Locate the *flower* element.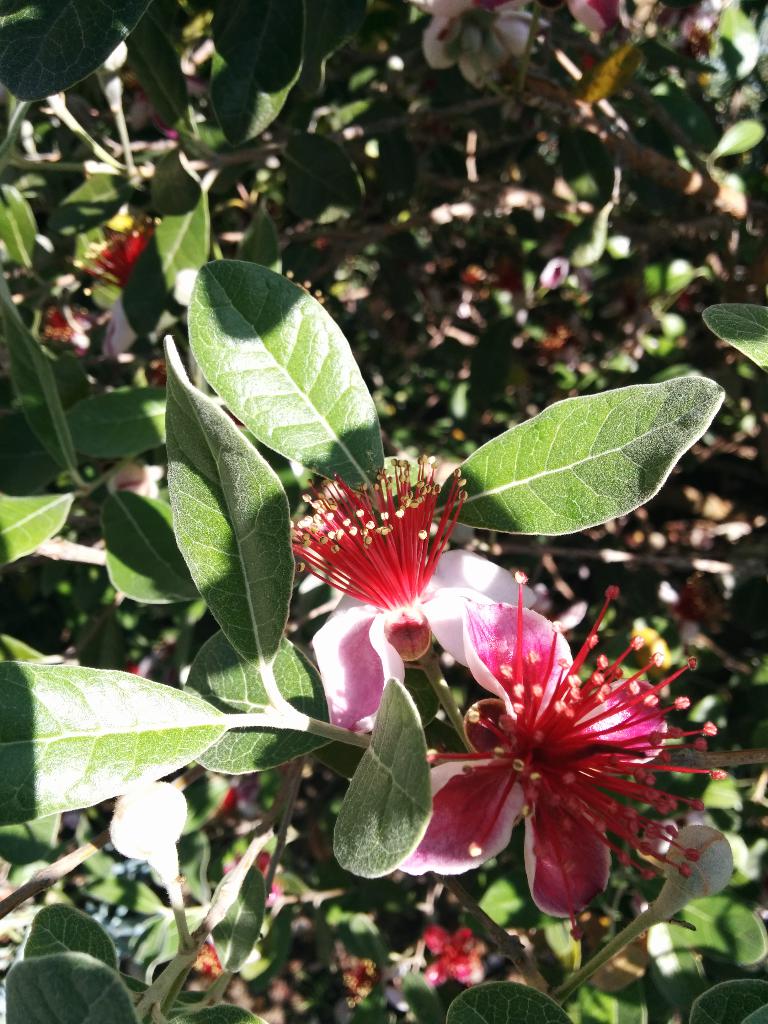
Element bbox: <box>557,0,648,42</box>.
